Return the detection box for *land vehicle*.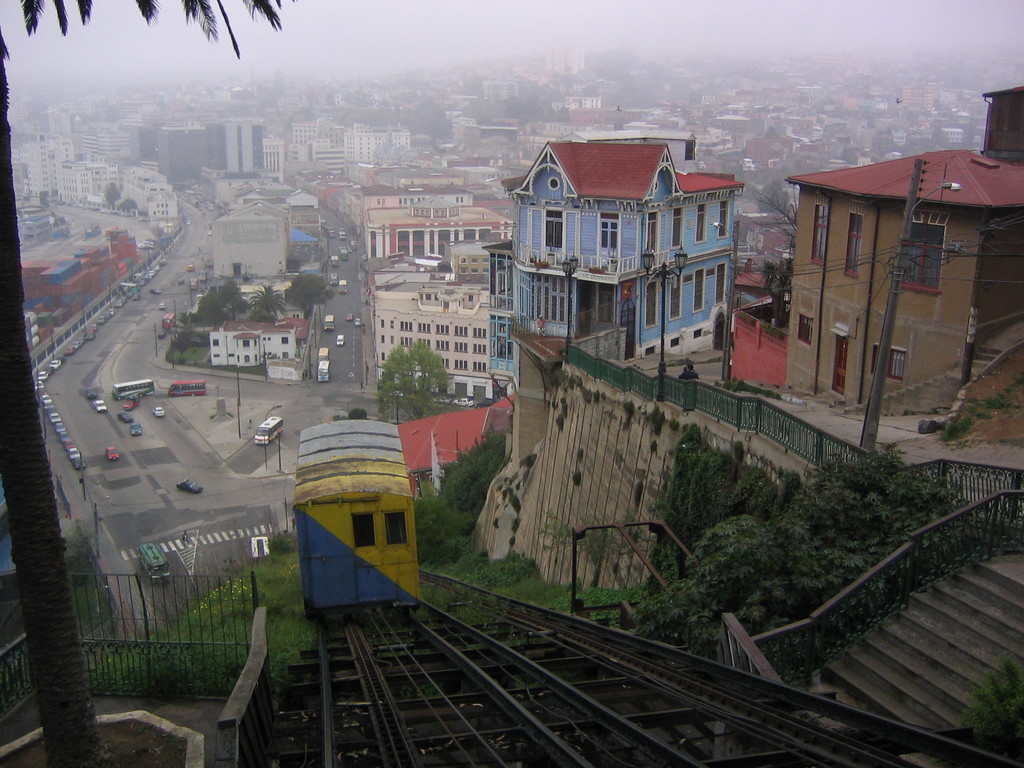
[left=44, top=397, right=48, bottom=402].
